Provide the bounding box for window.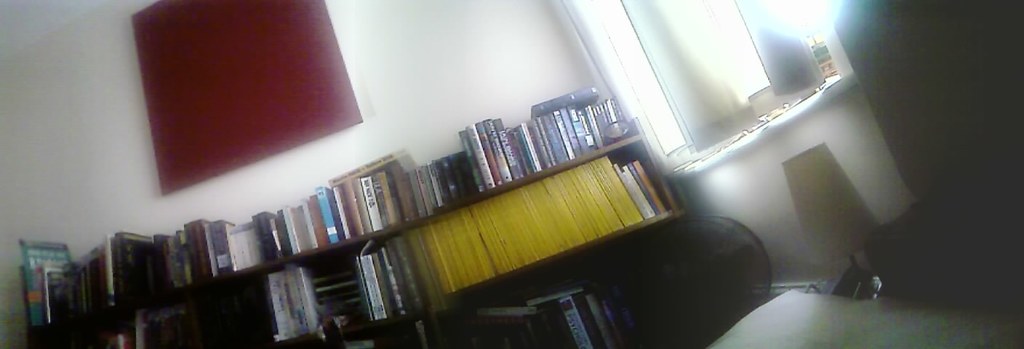
crop(784, 0, 860, 79).
